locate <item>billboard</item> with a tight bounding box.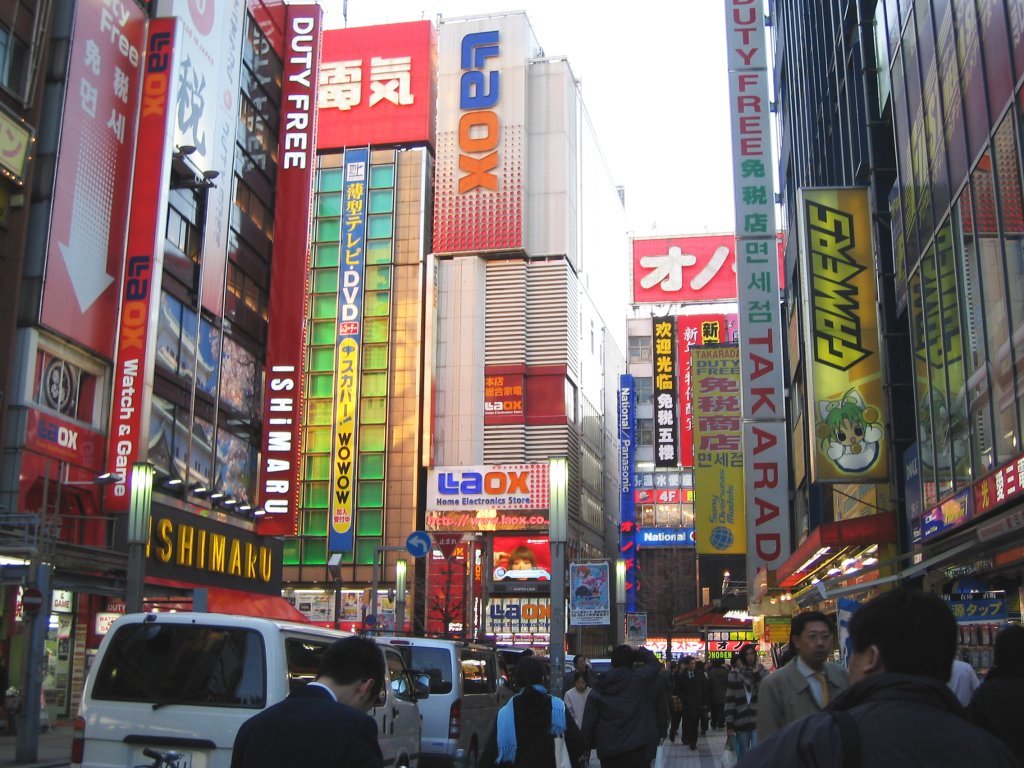
bbox(676, 313, 724, 469).
